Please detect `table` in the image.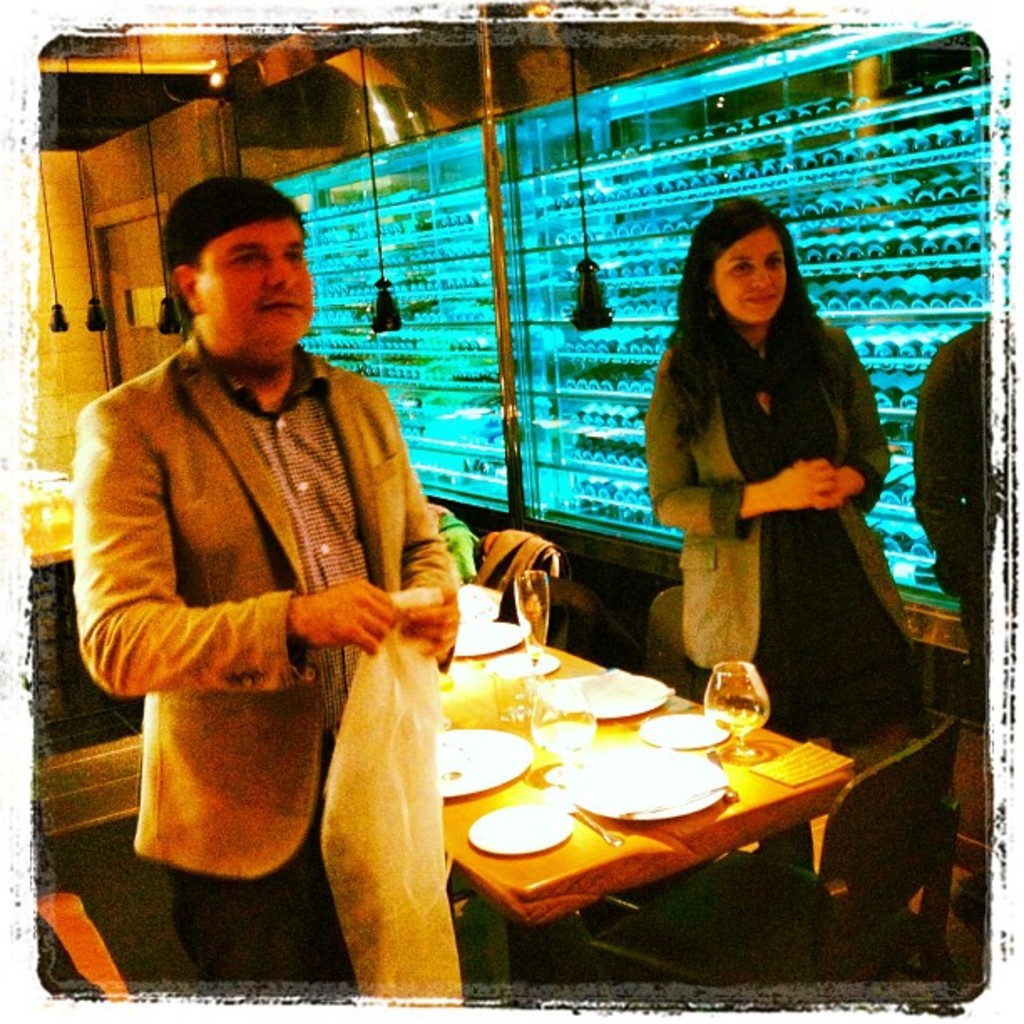
detection(371, 616, 880, 1004).
